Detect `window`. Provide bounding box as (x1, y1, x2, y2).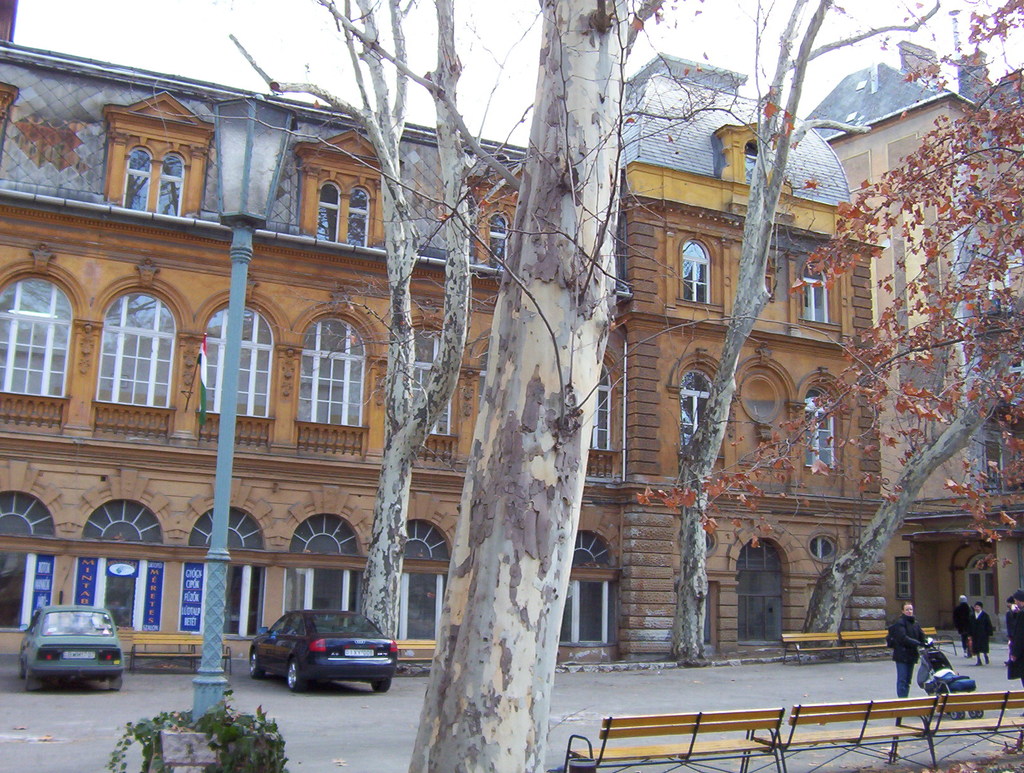
(732, 534, 803, 643).
